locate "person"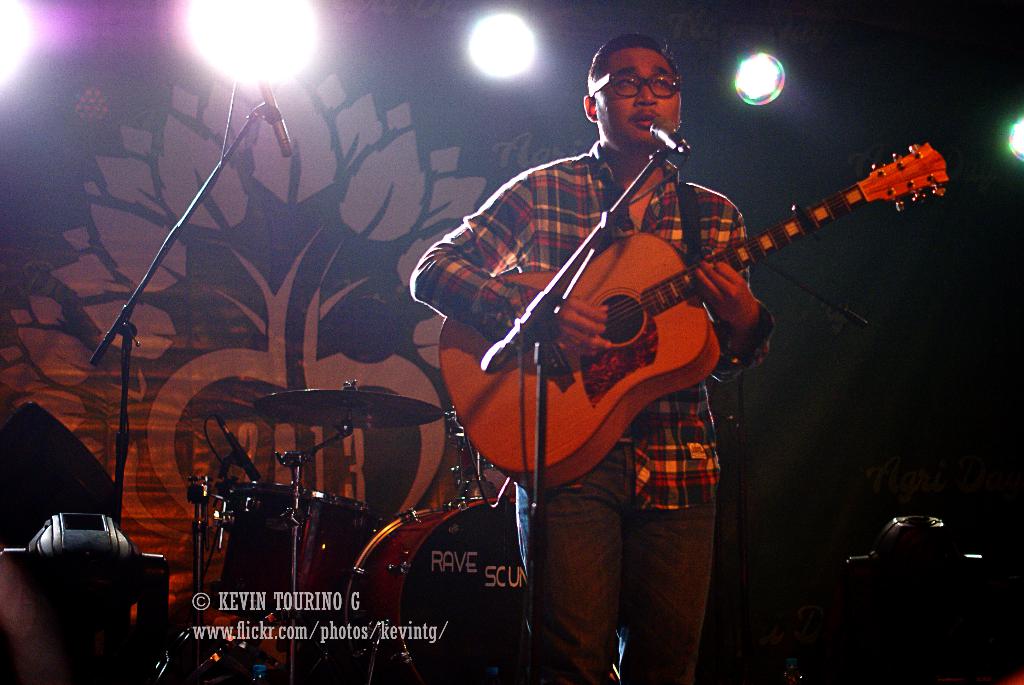
BBox(403, 40, 968, 613)
